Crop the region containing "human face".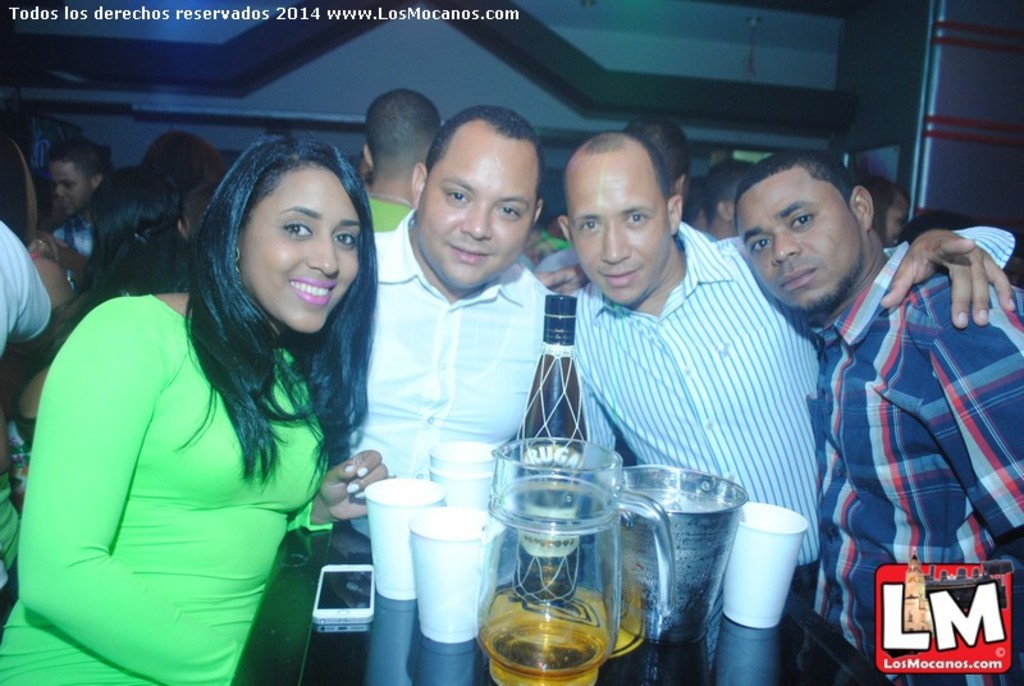
Crop region: [238, 169, 369, 340].
